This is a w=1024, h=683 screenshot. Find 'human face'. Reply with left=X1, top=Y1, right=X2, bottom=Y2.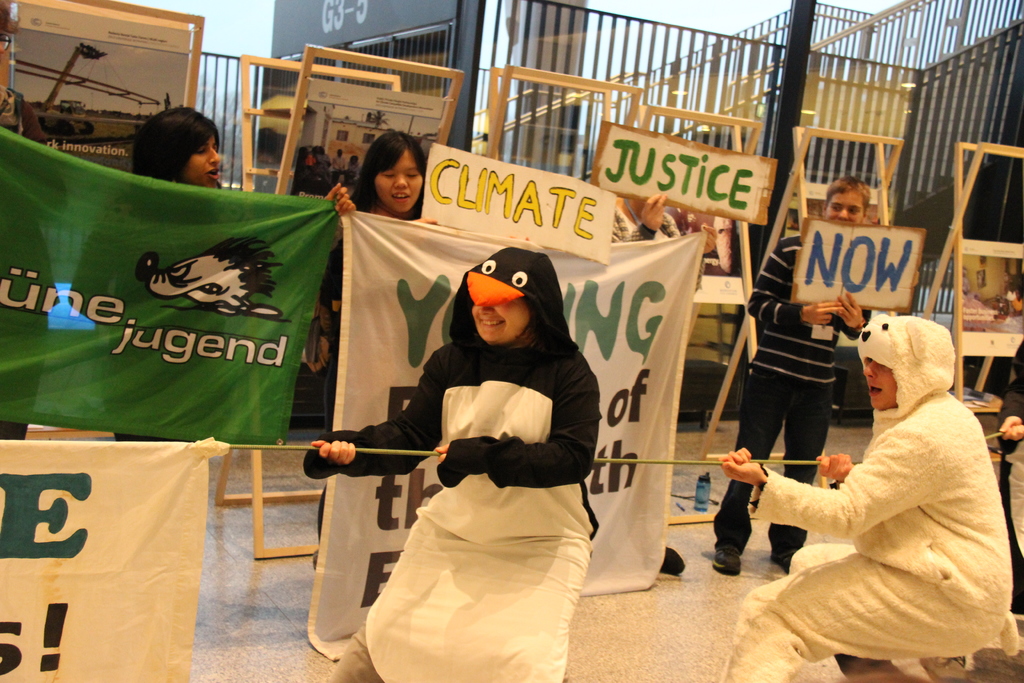
left=468, top=298, right=532, bottom=349.
